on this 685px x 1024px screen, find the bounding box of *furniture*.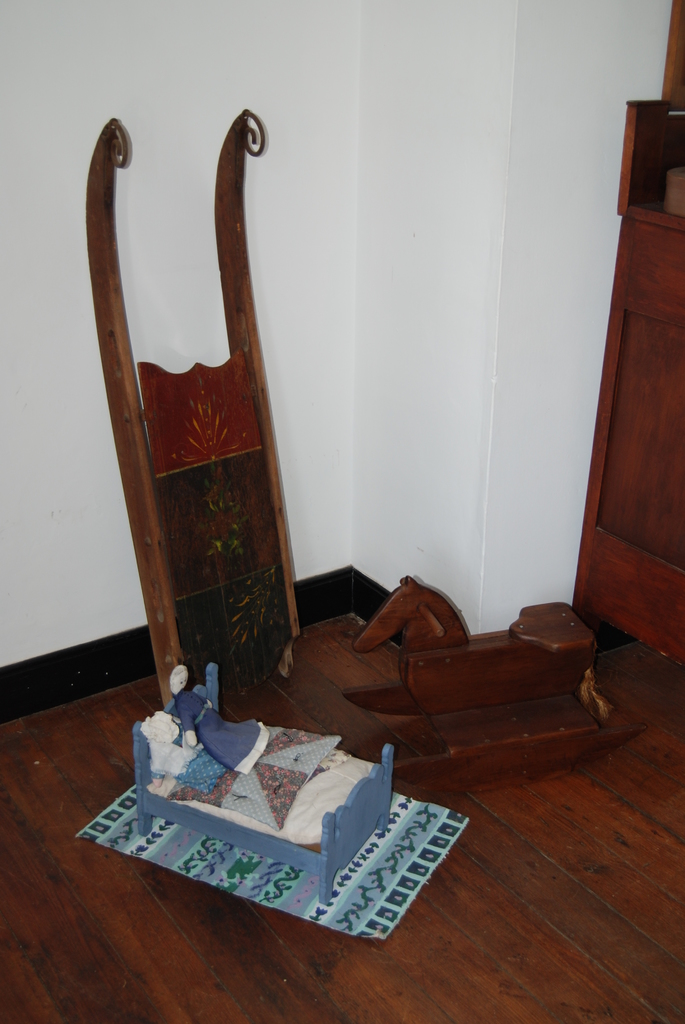
Bounding box: [133,660,394,900].
